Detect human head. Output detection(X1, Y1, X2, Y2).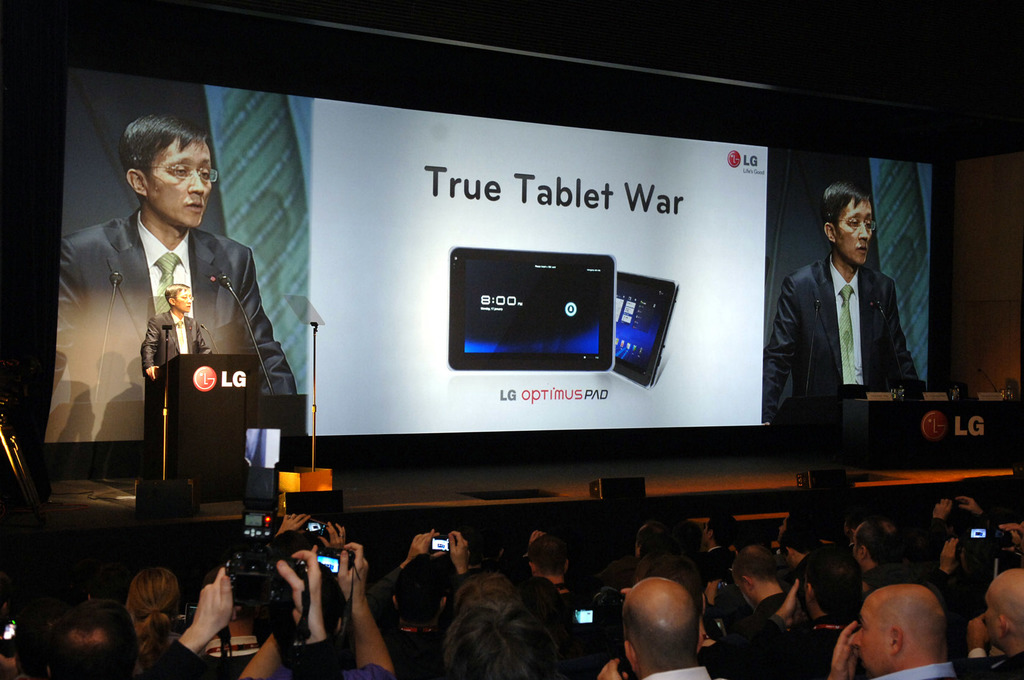
detection(47, 605, 138, 679).
